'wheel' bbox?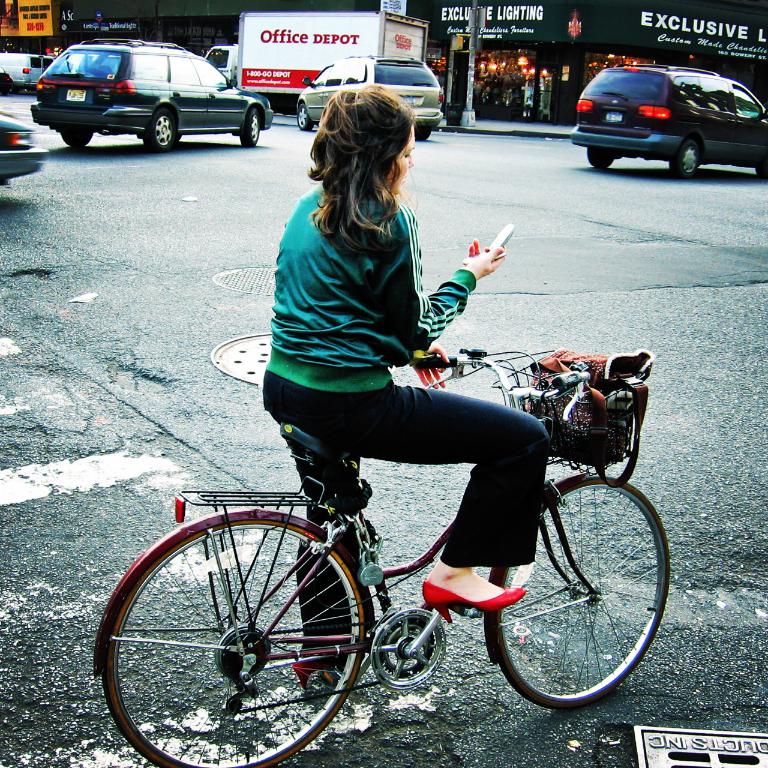
BBox(93, 510, 358, 767)
